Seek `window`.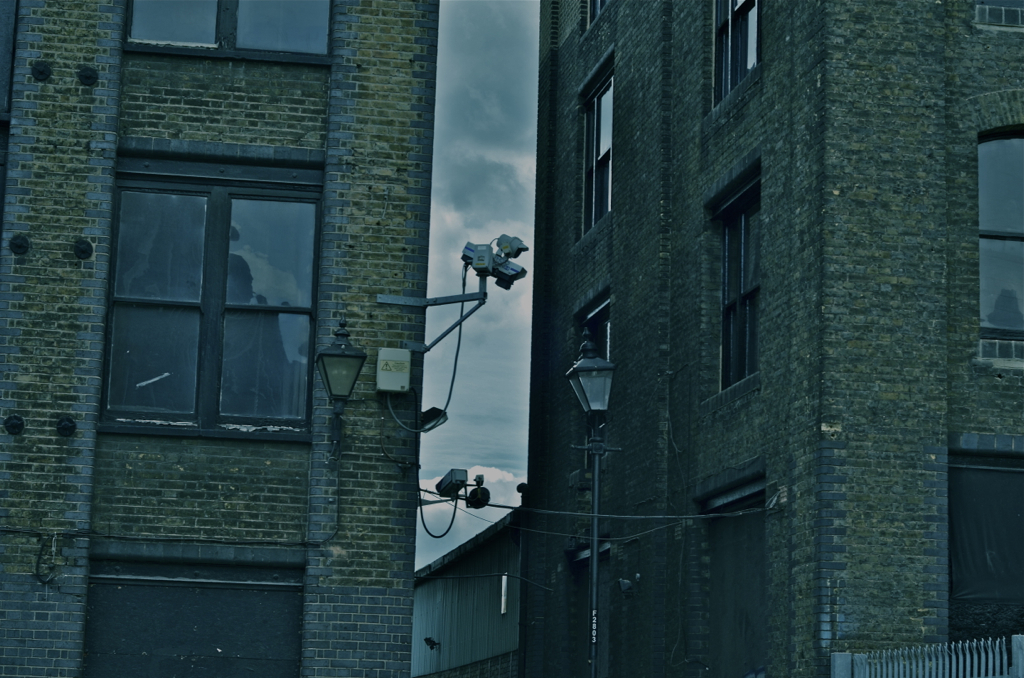
972 0 1023 35.
